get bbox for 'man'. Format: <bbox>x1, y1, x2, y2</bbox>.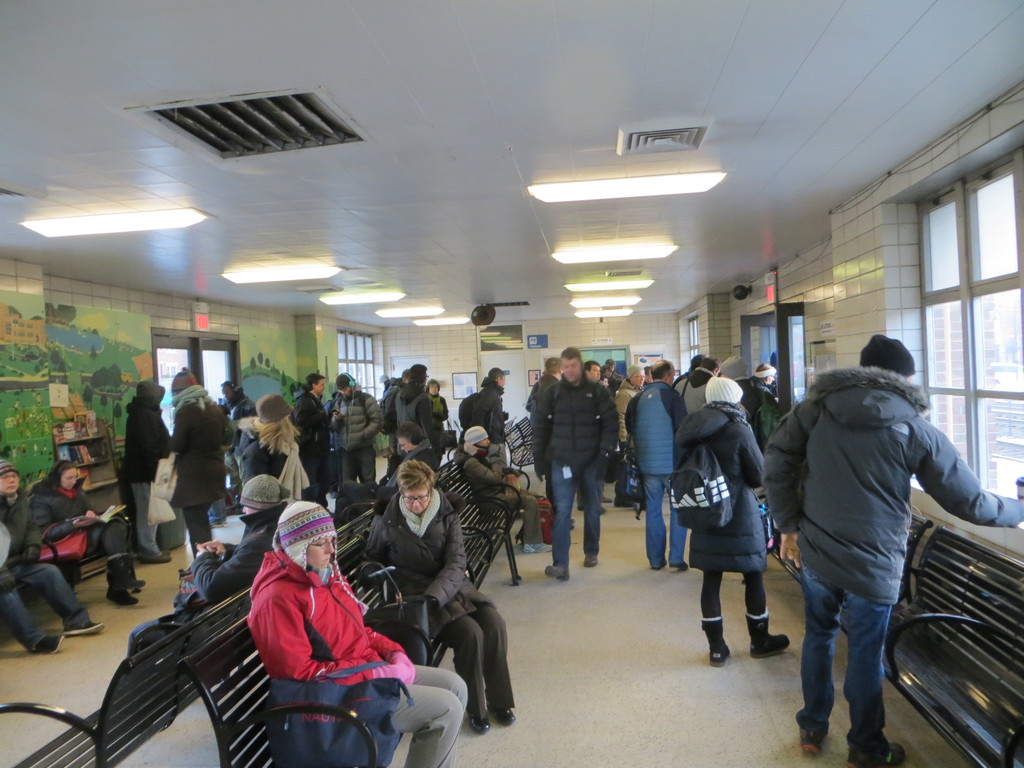
<bbox>531, 343, 625, 579</bbox>.
